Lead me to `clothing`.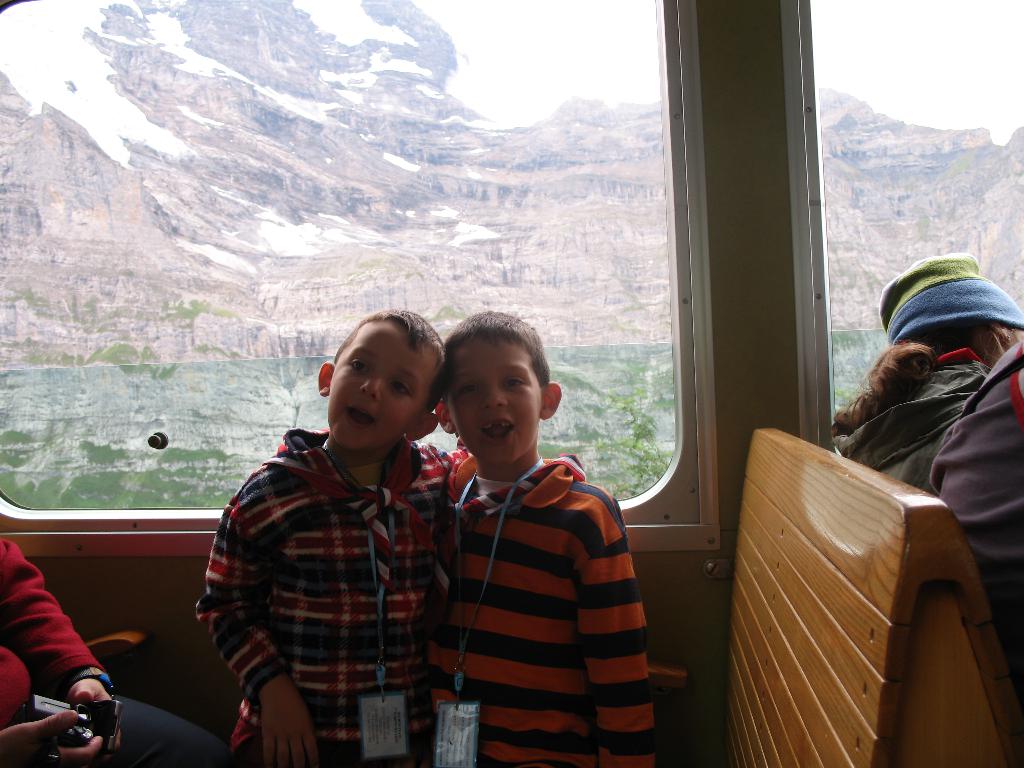
Lead to [428, 461, 674, 767].
